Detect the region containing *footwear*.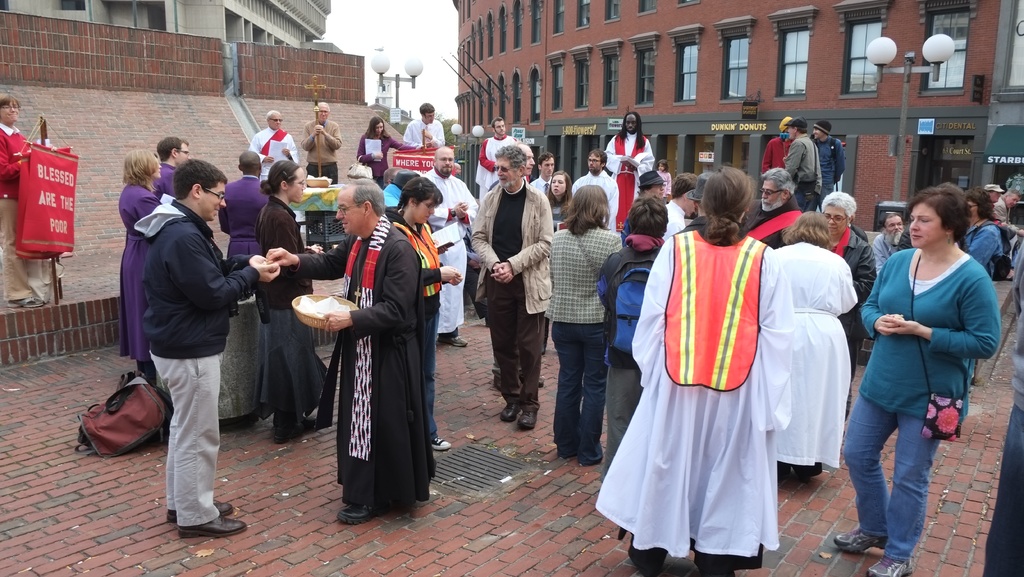
left=835, top=526, right=890, bottom=552.
